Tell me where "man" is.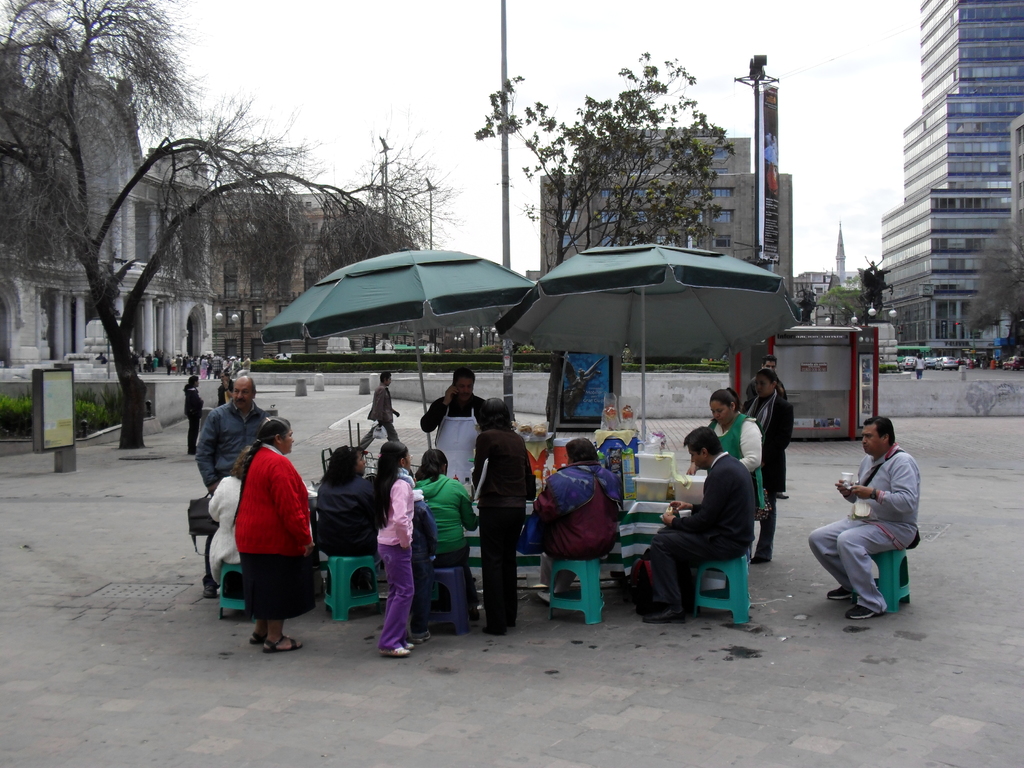
"man" is at <bbox>611, 426, 753, 604</bbox>.
